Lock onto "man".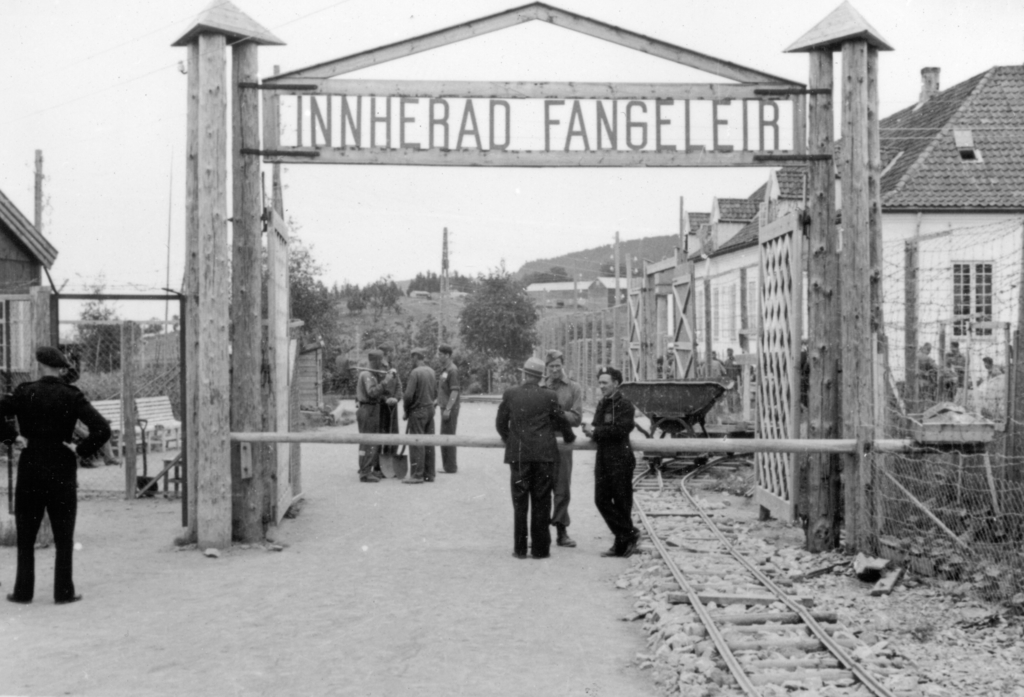
Locked: BBox(403, 351, 435, 485).
